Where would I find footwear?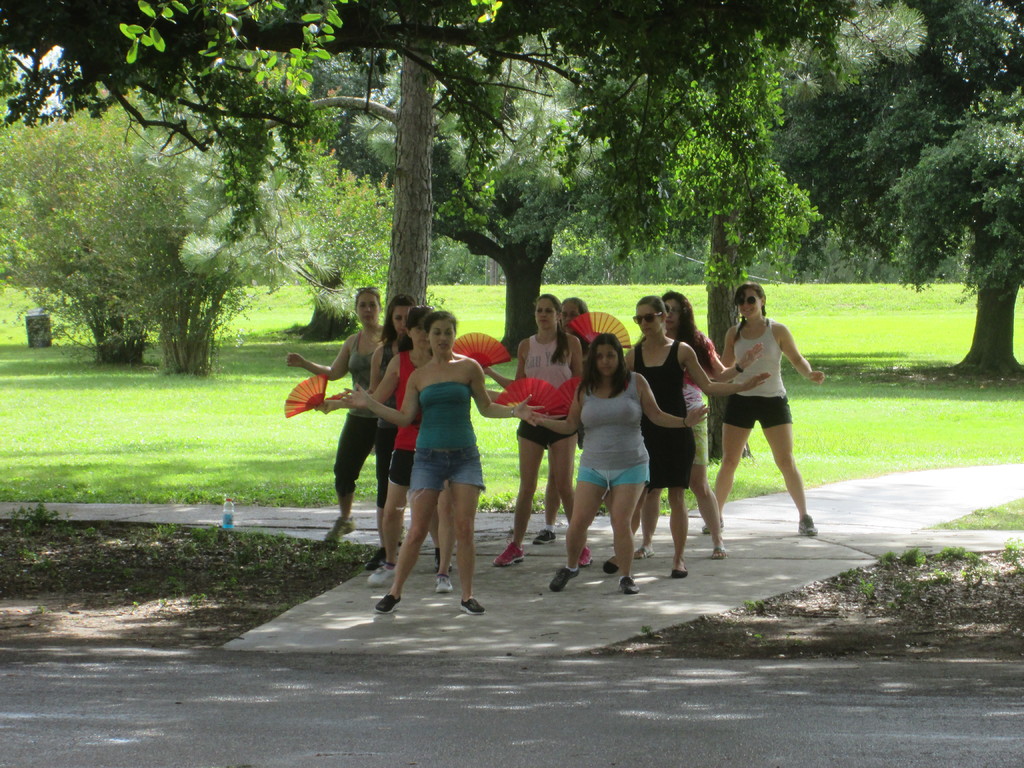
At detection(323, 517, 356, 545).
